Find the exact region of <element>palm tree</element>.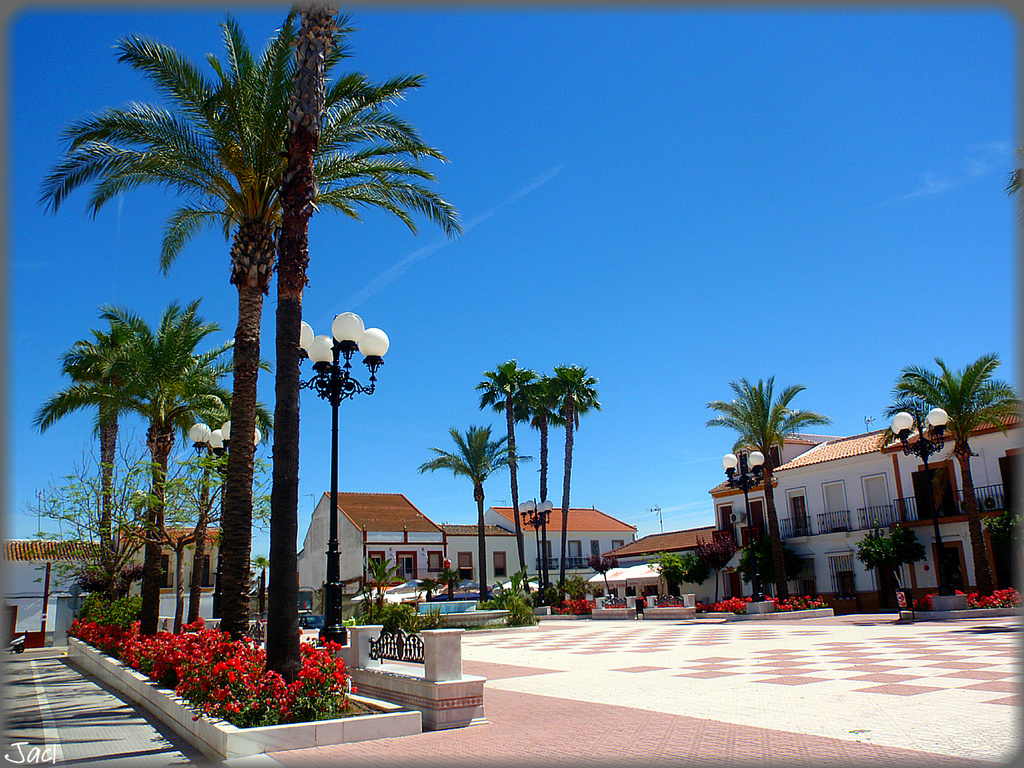
Exact region: 849:521:932:601.
